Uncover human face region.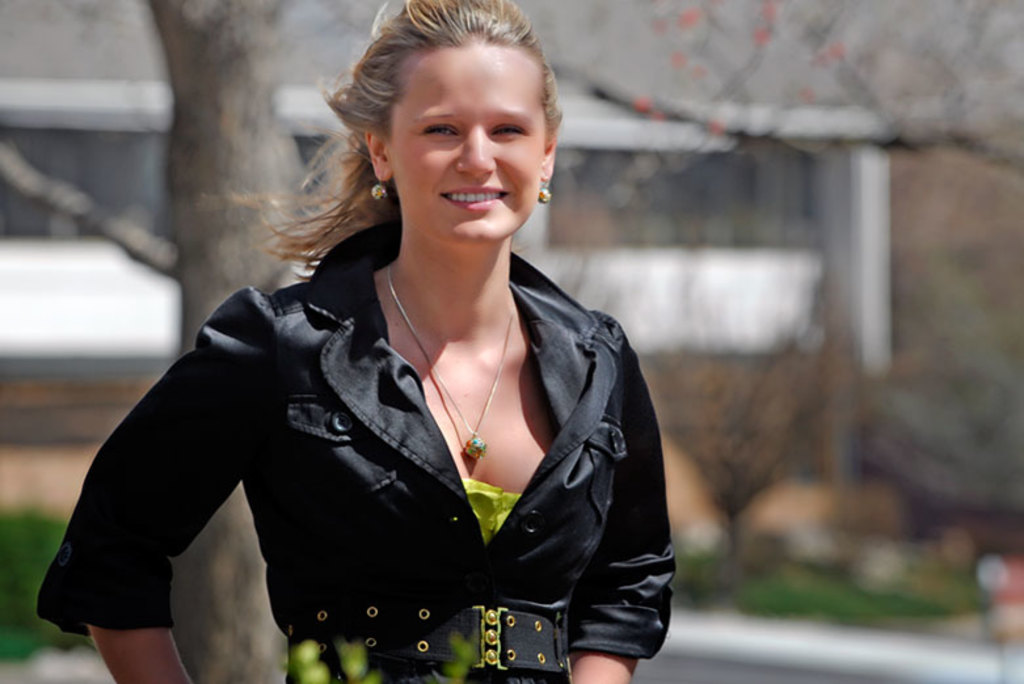
Uncovered: bbox(385, 47, 547, 252).
